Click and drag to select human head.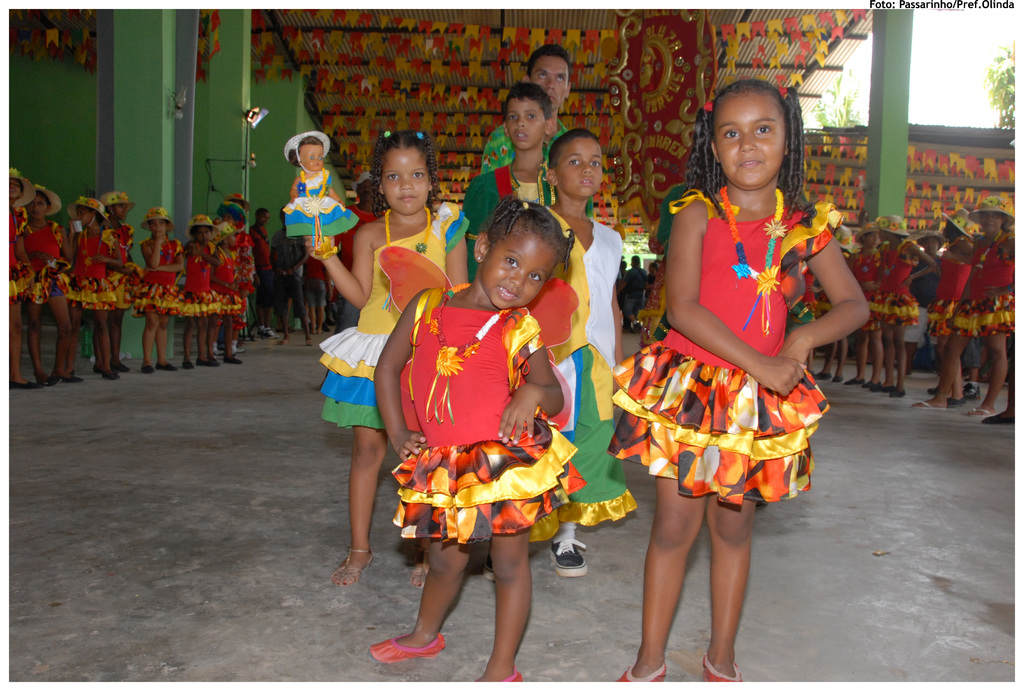
Selection: {"left": 147, "top": 209, "right": 174, "bottom": 237}.
